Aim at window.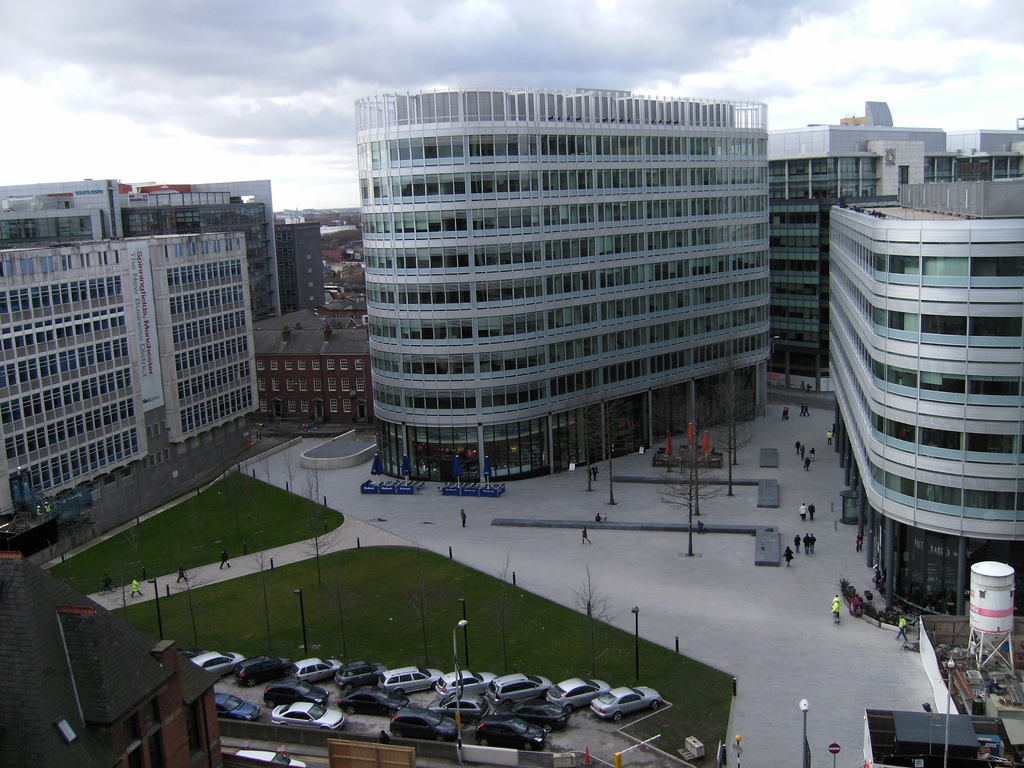
Aimed at <box>258,359,266,370</box>.
